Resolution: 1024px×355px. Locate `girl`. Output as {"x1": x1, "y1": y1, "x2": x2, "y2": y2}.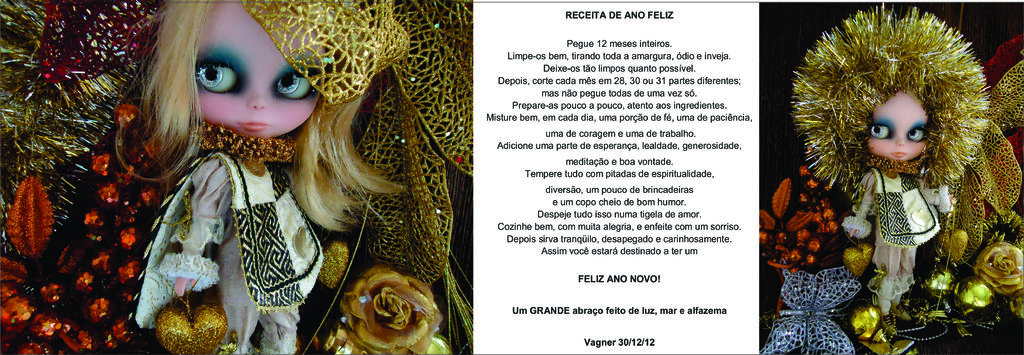
{"x1": 136, "y1": 153, "x2": 323, "y2": 349}.
